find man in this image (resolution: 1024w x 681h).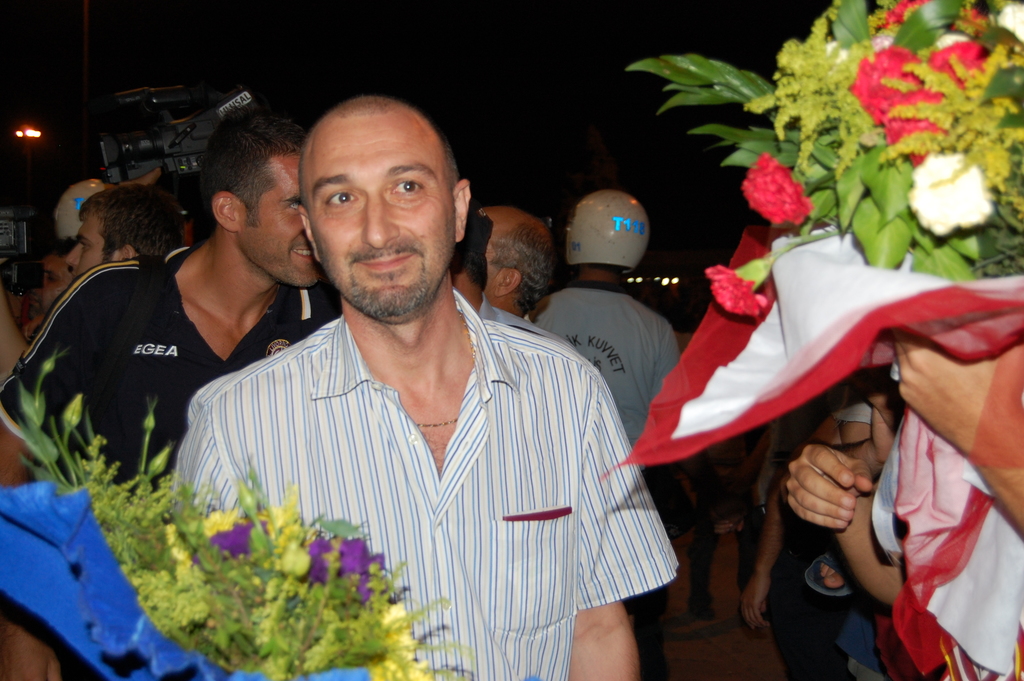
pyautogui.locateOnScreen(525, 188, 682, 455).
